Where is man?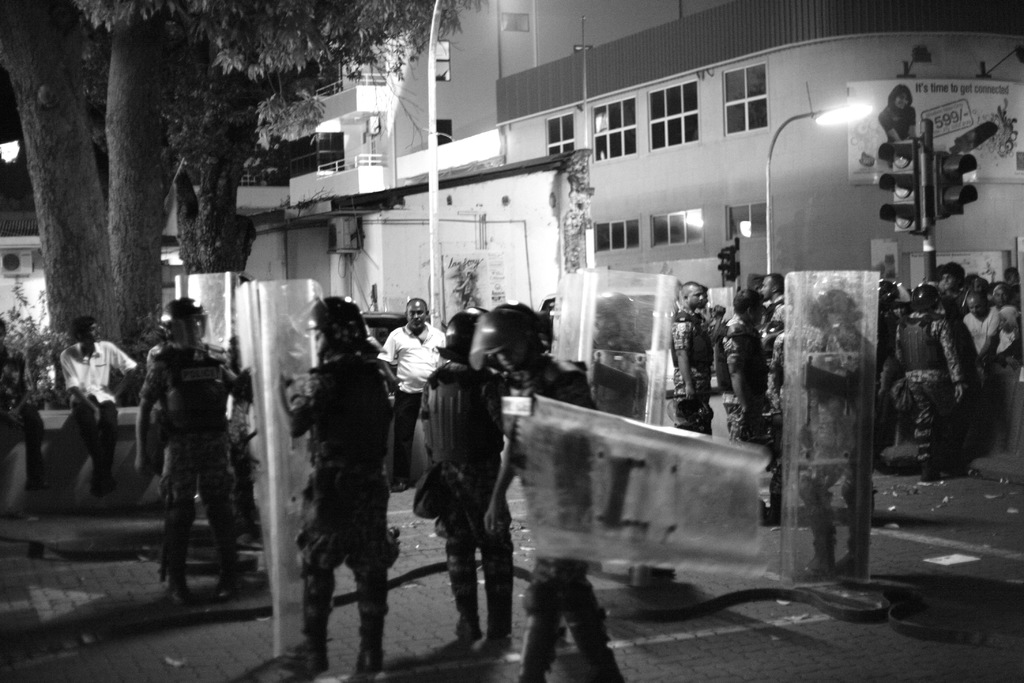
756, 268, 780, 423.
